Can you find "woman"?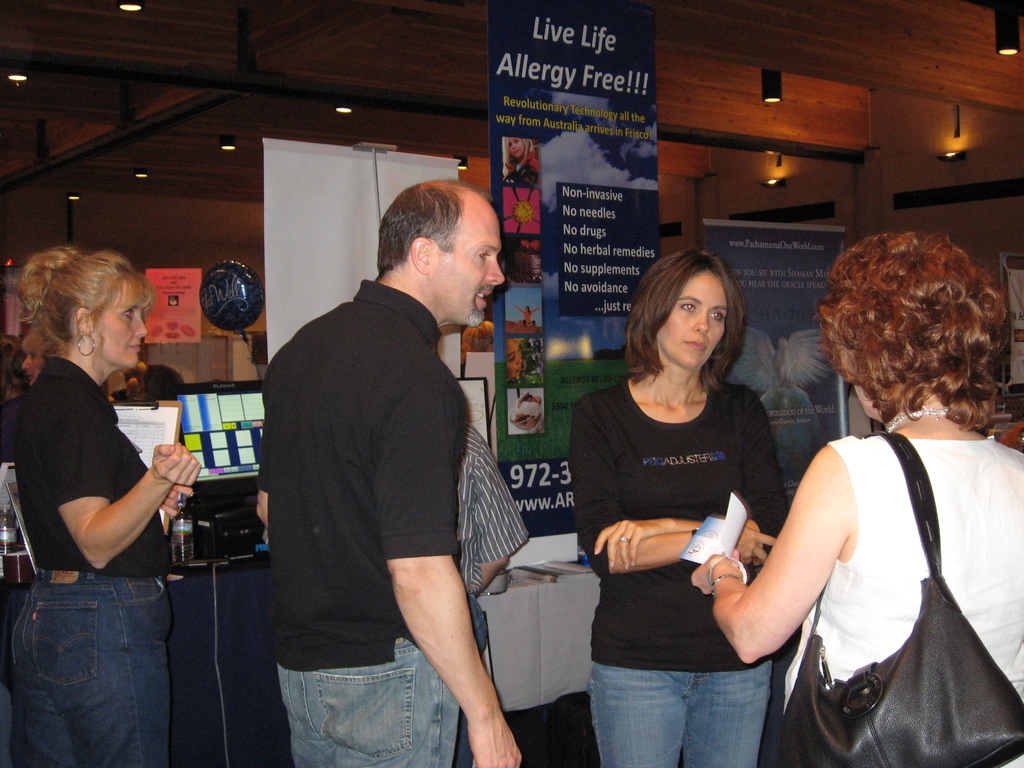
Yes, bounding box: 138/365/187/405.
